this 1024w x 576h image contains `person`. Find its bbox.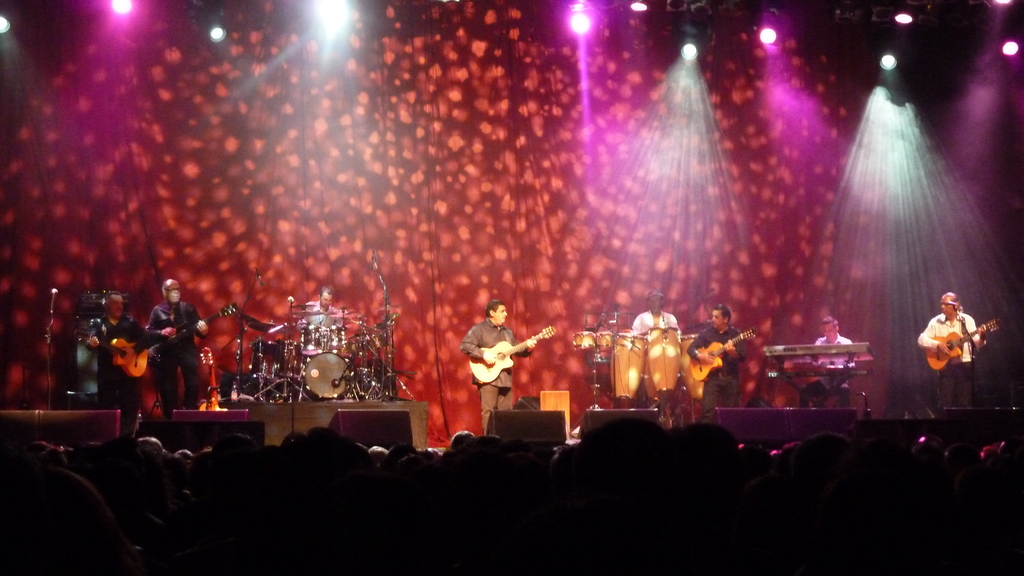
left=84, top=289, right=152, bottom=440.
